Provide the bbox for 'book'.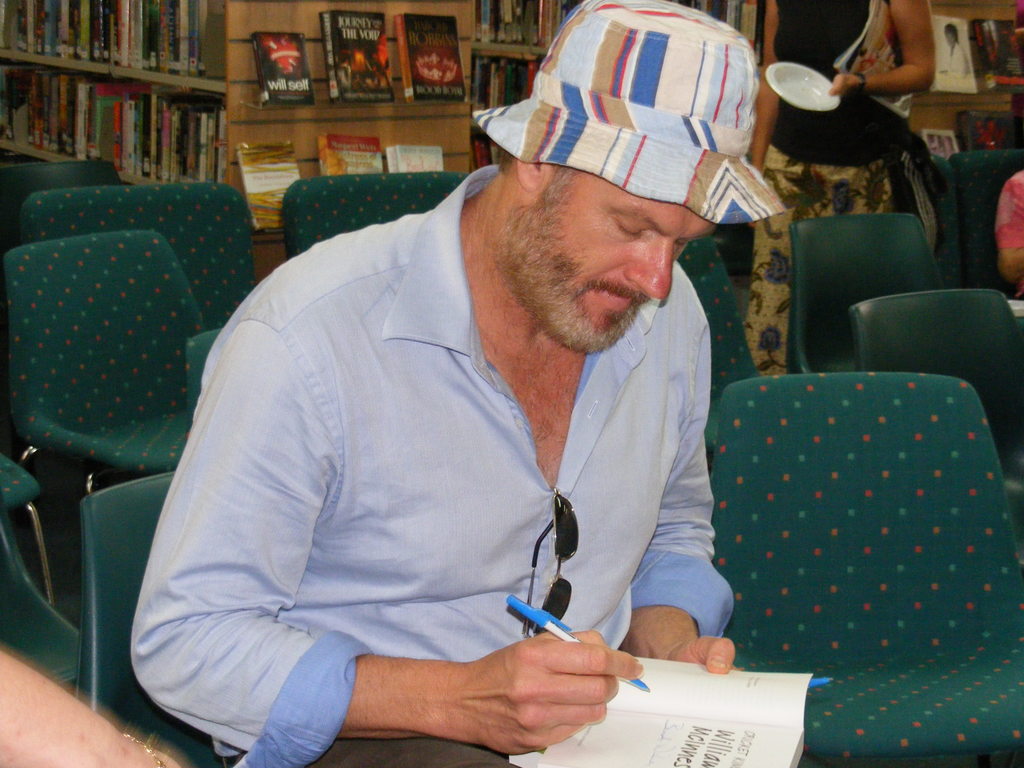
bbox(395, 19, 468, 107).
